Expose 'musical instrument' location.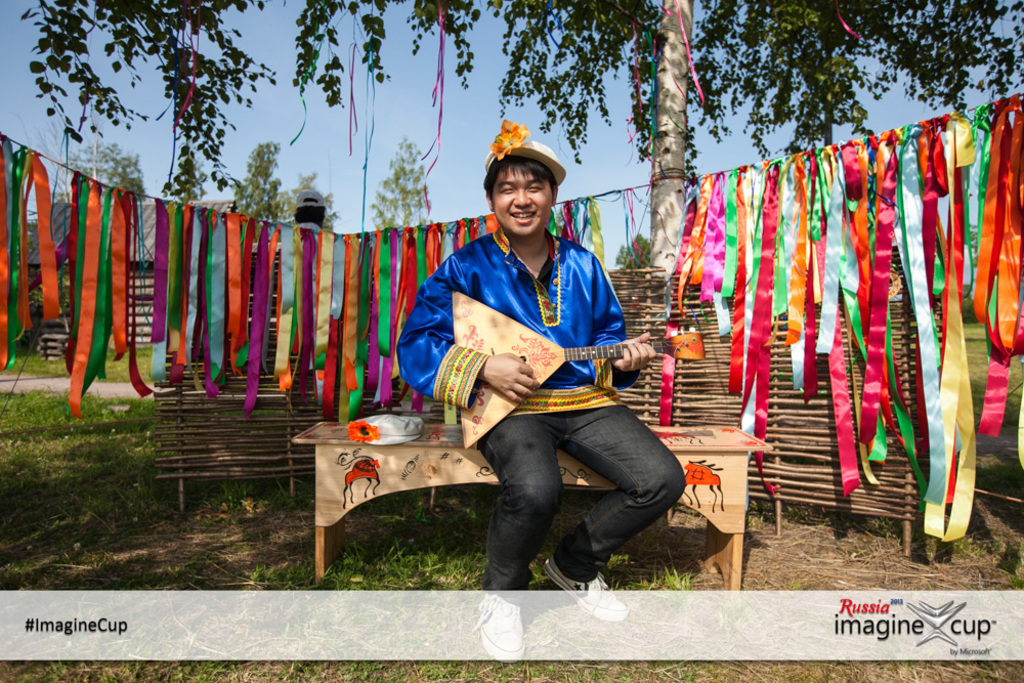
Exposed at bbox(447, 290, 708, 453).
